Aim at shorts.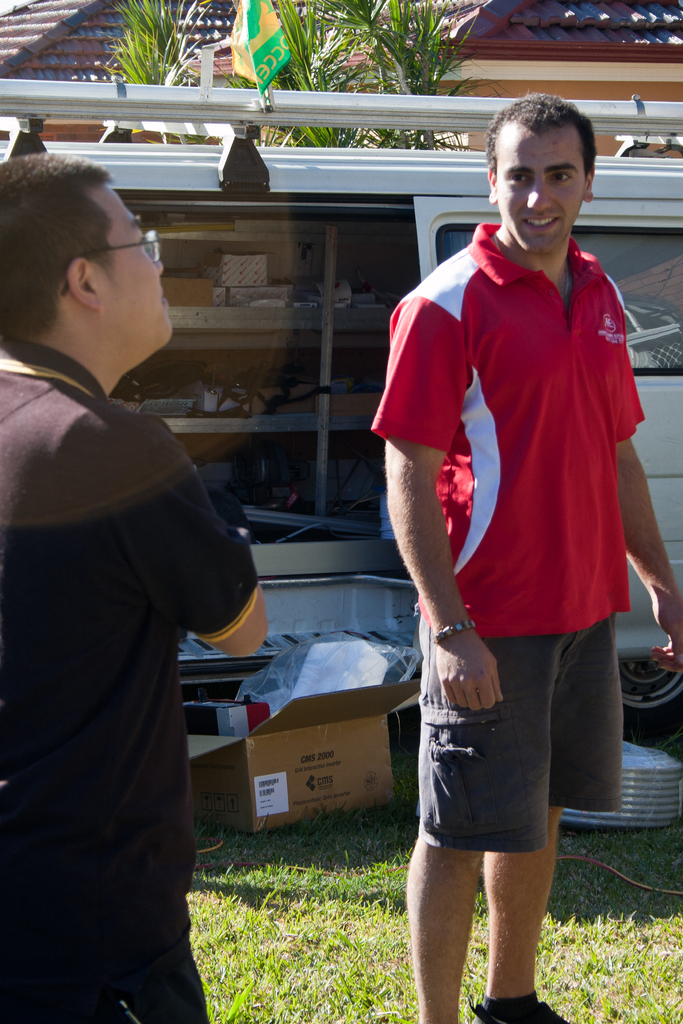
Aimed at detection(414, 606, 623, 850).
